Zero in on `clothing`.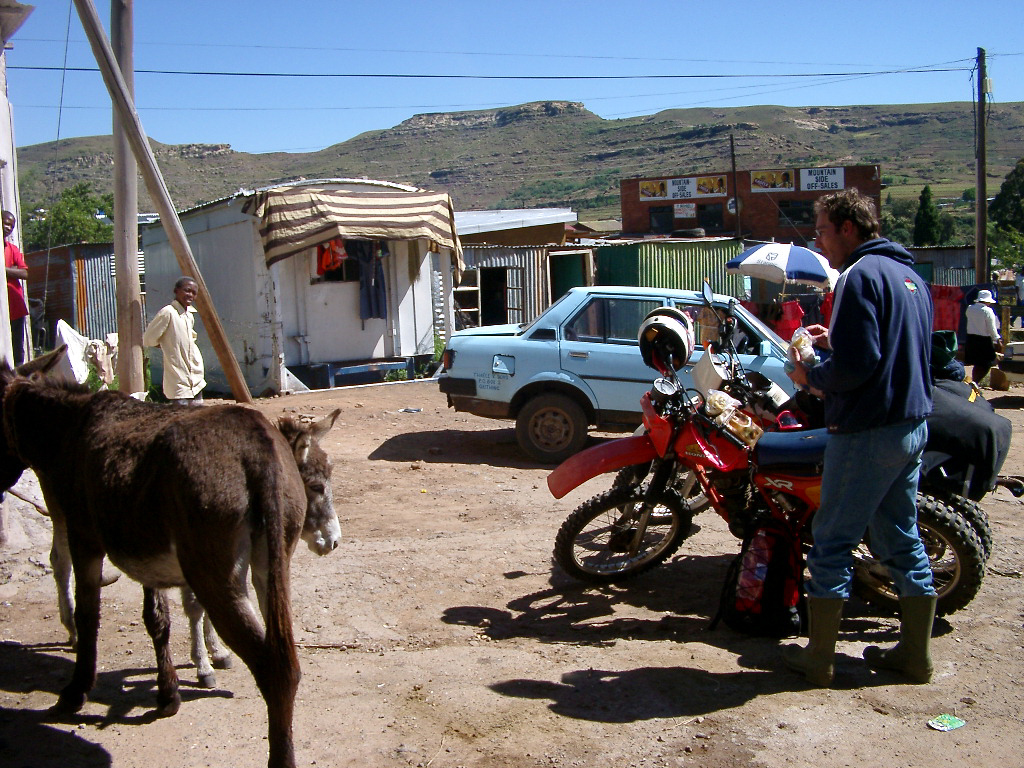
Zeroed in: (1,241,30,368).
